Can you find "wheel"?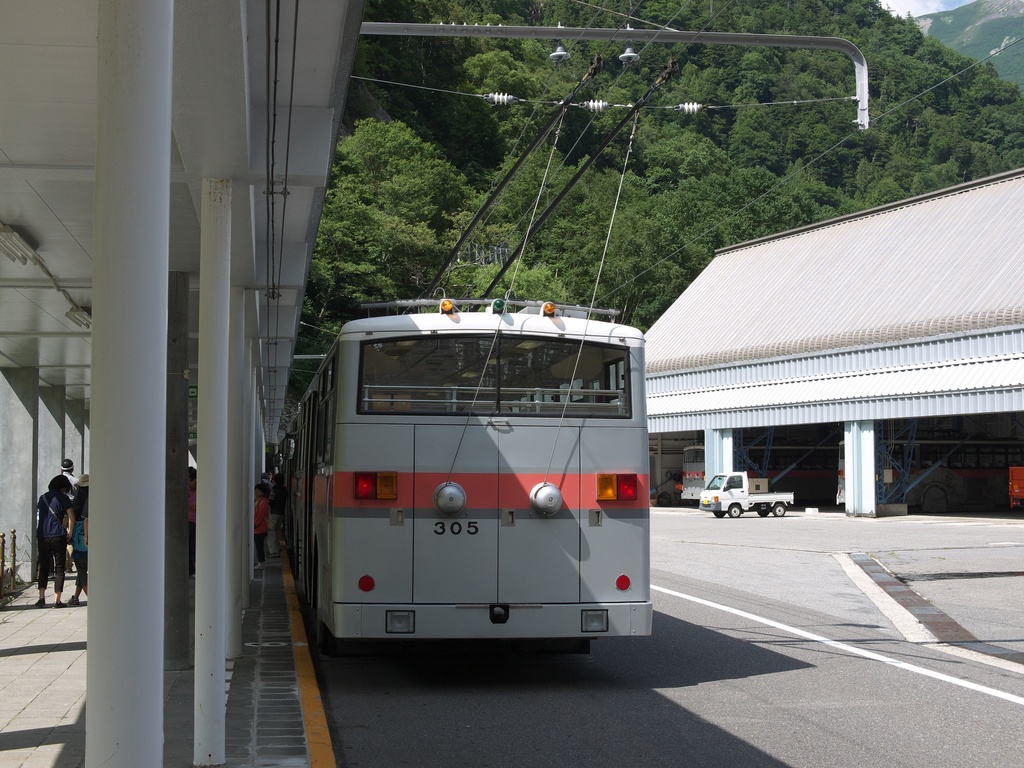
Yes, bounding box: x1=769, y1=502, x2=789, y2=518.
